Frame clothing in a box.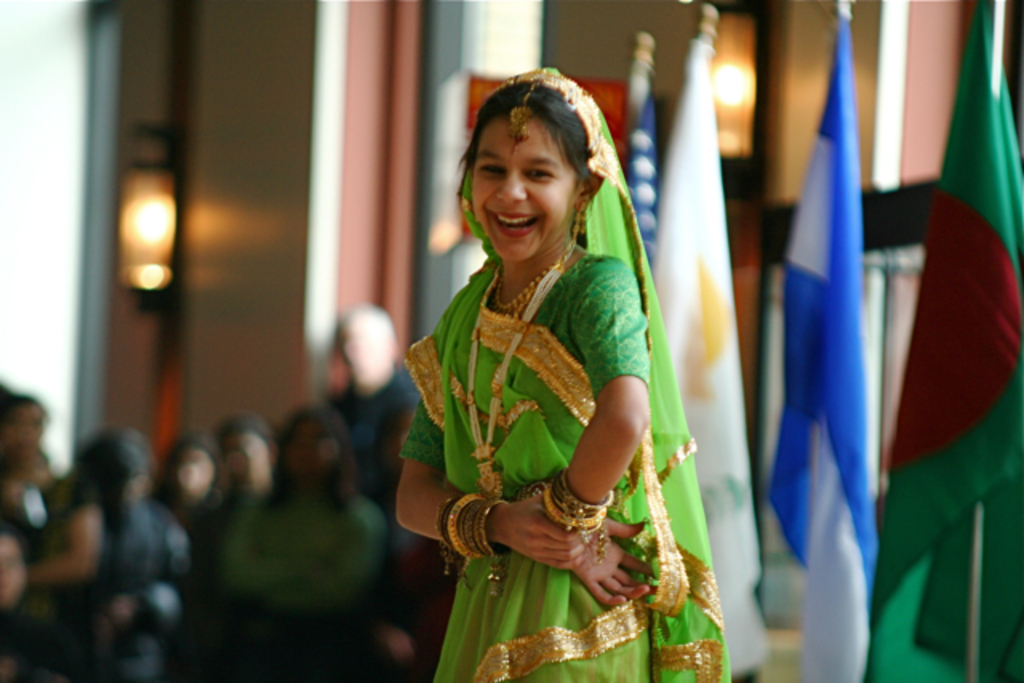
411, 165, 669, 632.
